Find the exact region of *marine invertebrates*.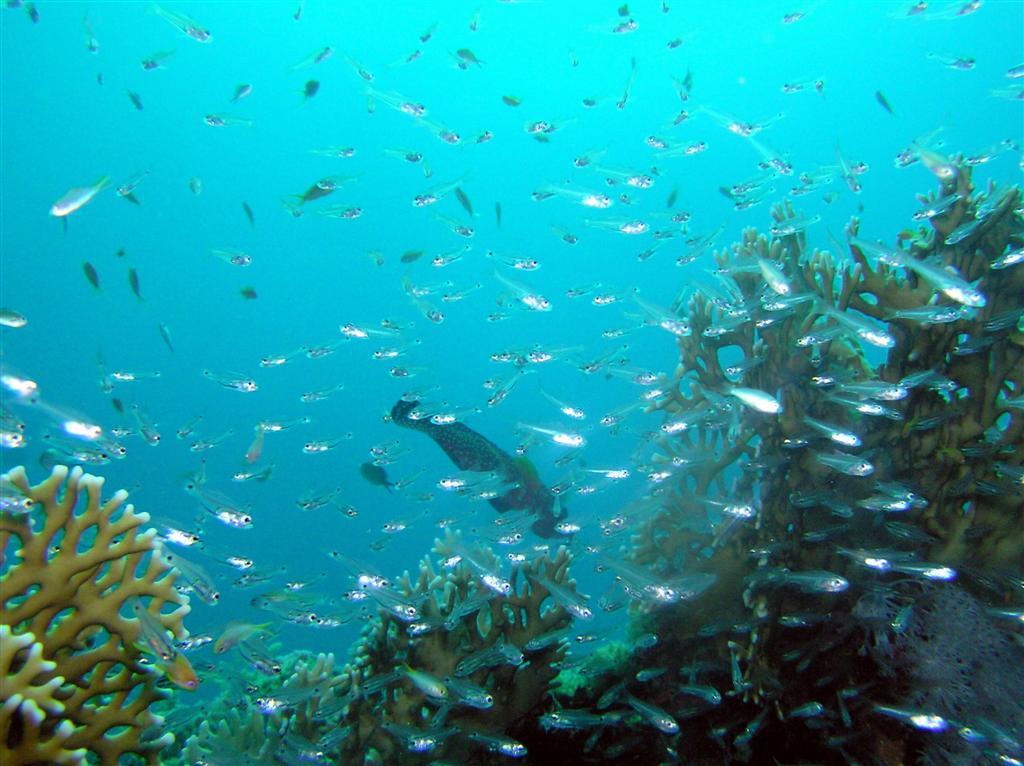
Exact region: box=[179, 411, 199, 439].
